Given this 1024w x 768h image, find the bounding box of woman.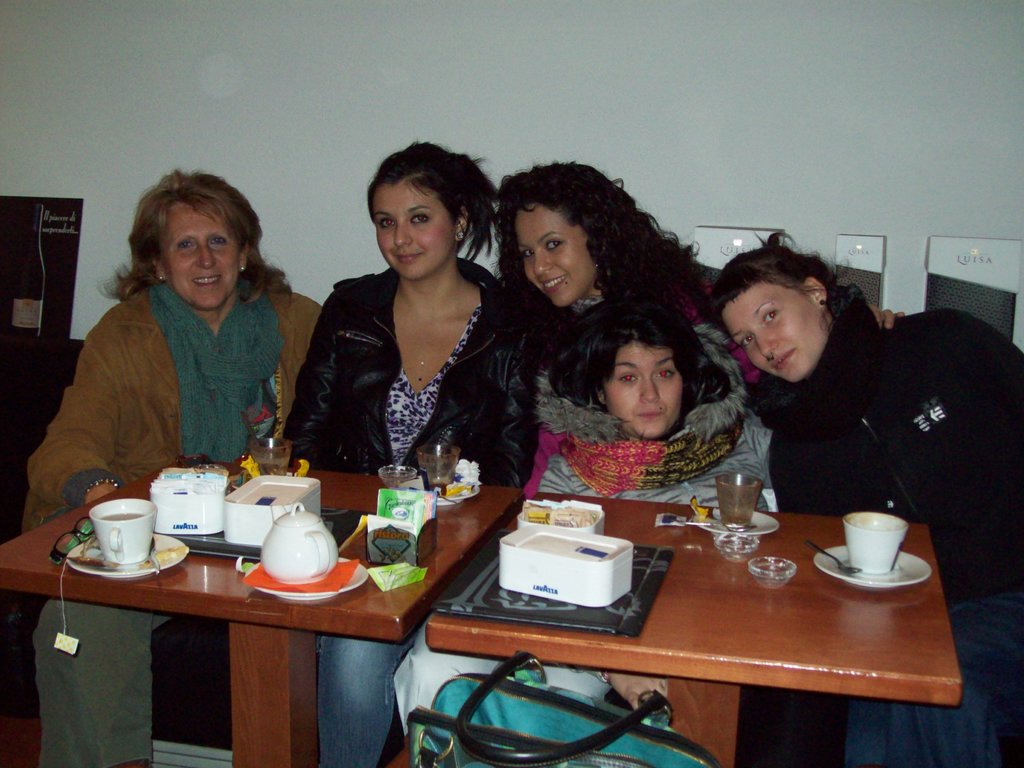
box=[712, 230, 1022, 767].
